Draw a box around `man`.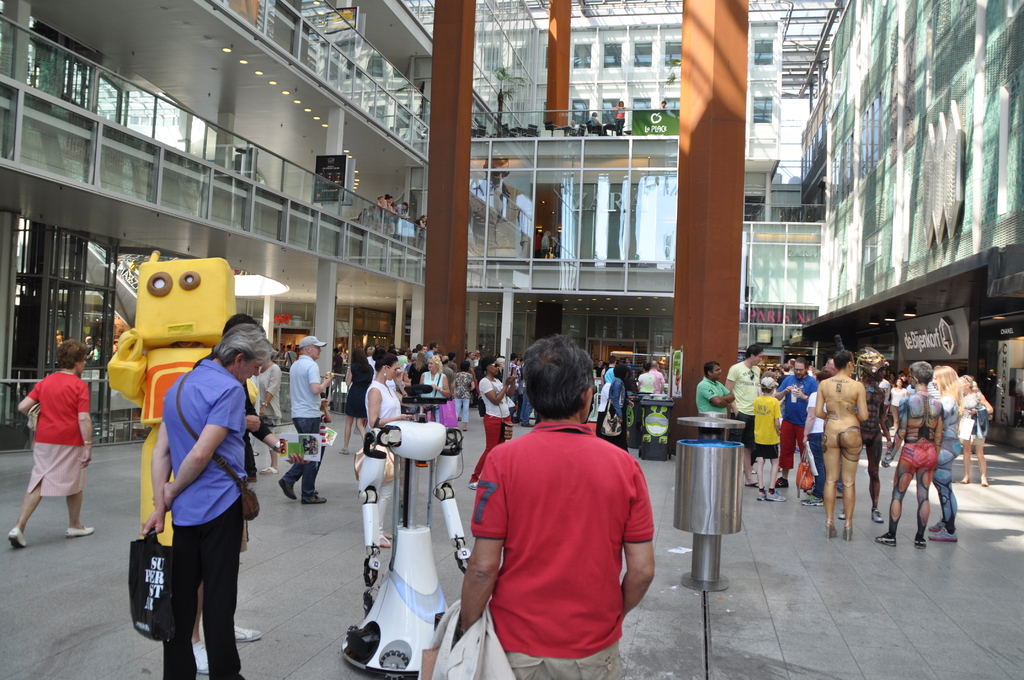
x1=509 y1=354 x2=519 y2=420.
